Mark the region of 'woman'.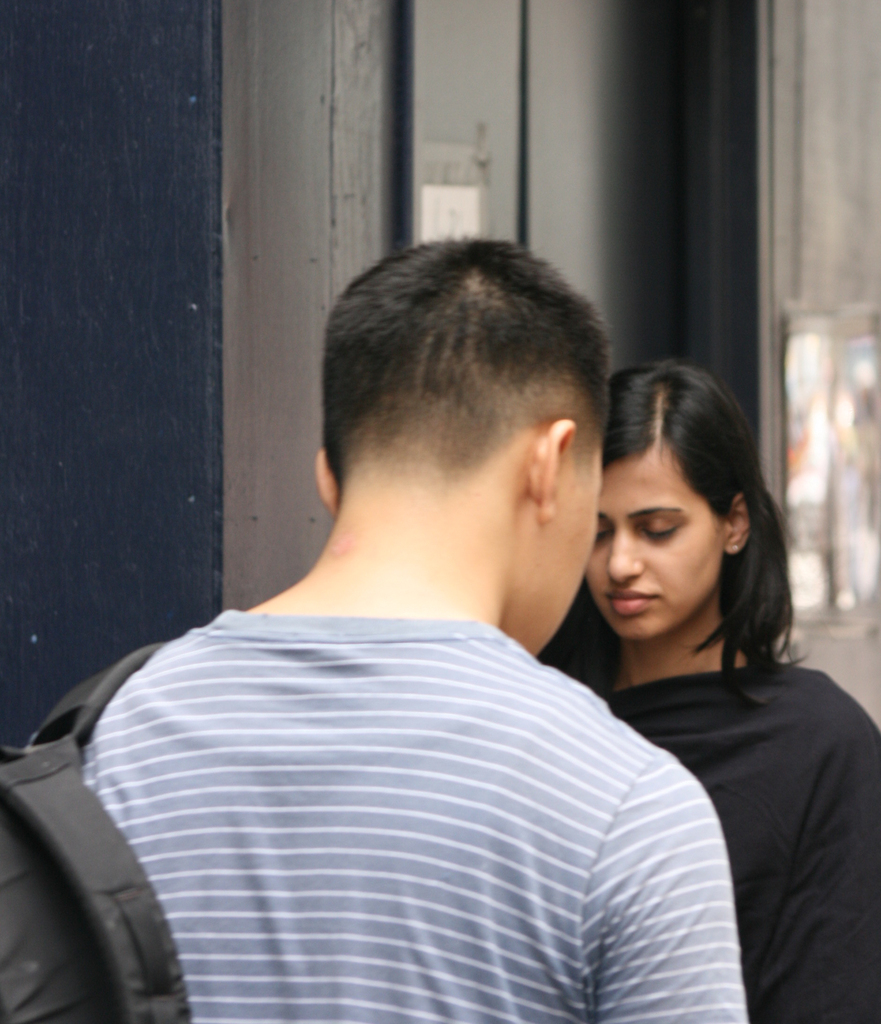
Region: region(550, 329, 857, 1023).
